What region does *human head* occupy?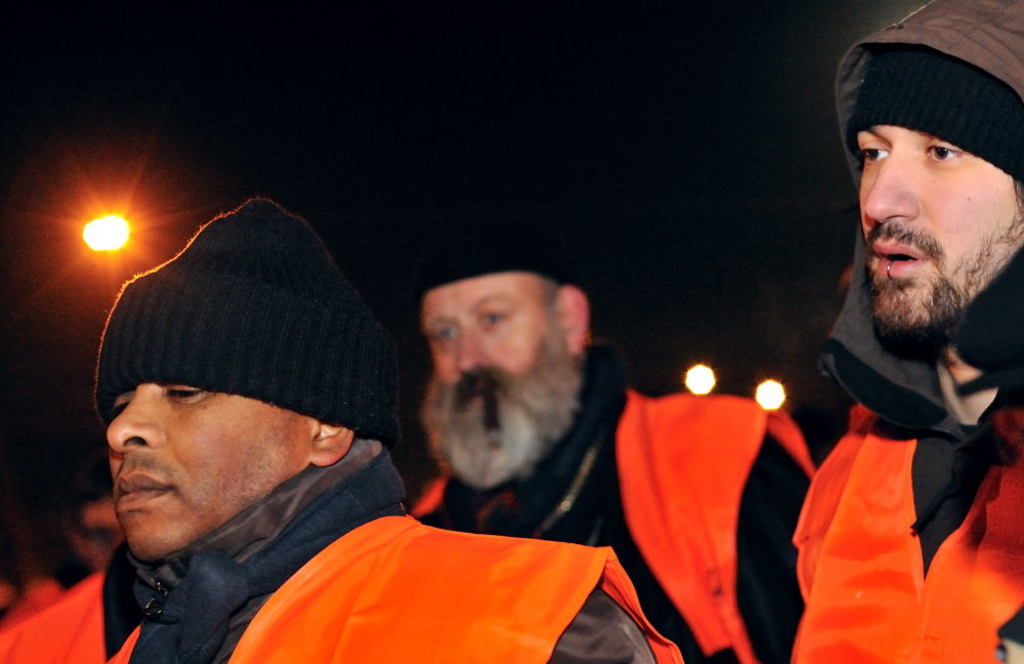
{"x1": 413, "y1": 250, "x2": 590, "y2": 491}.
